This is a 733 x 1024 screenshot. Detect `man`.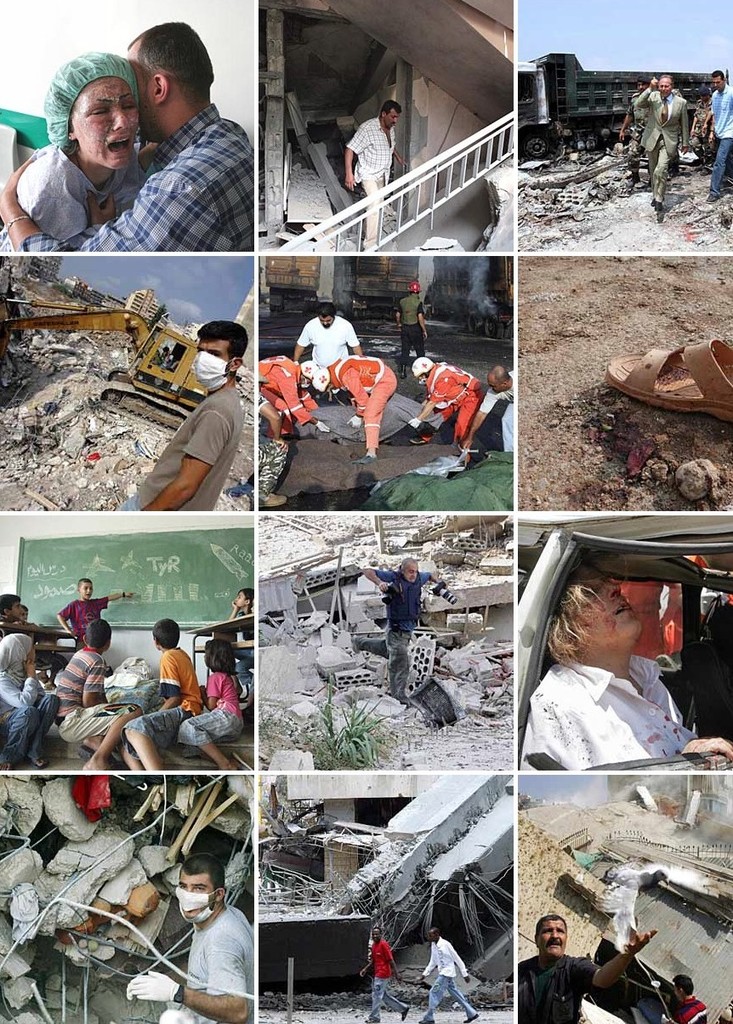
[293,305,362,370].
